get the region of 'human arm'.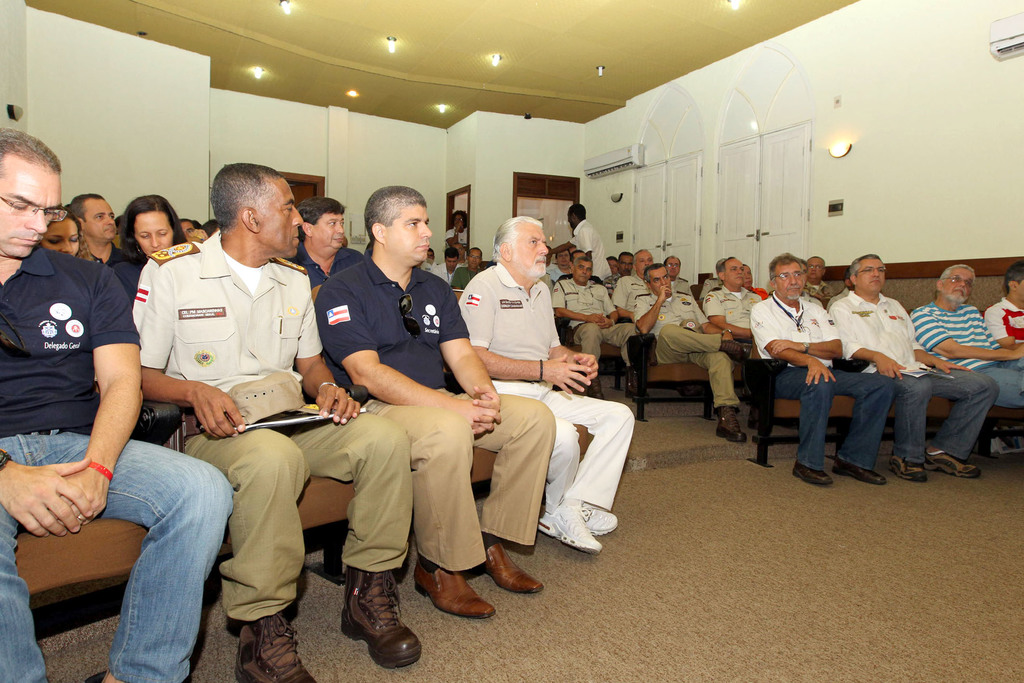
<bbox>600, 295, 623, 329</bbox>.
